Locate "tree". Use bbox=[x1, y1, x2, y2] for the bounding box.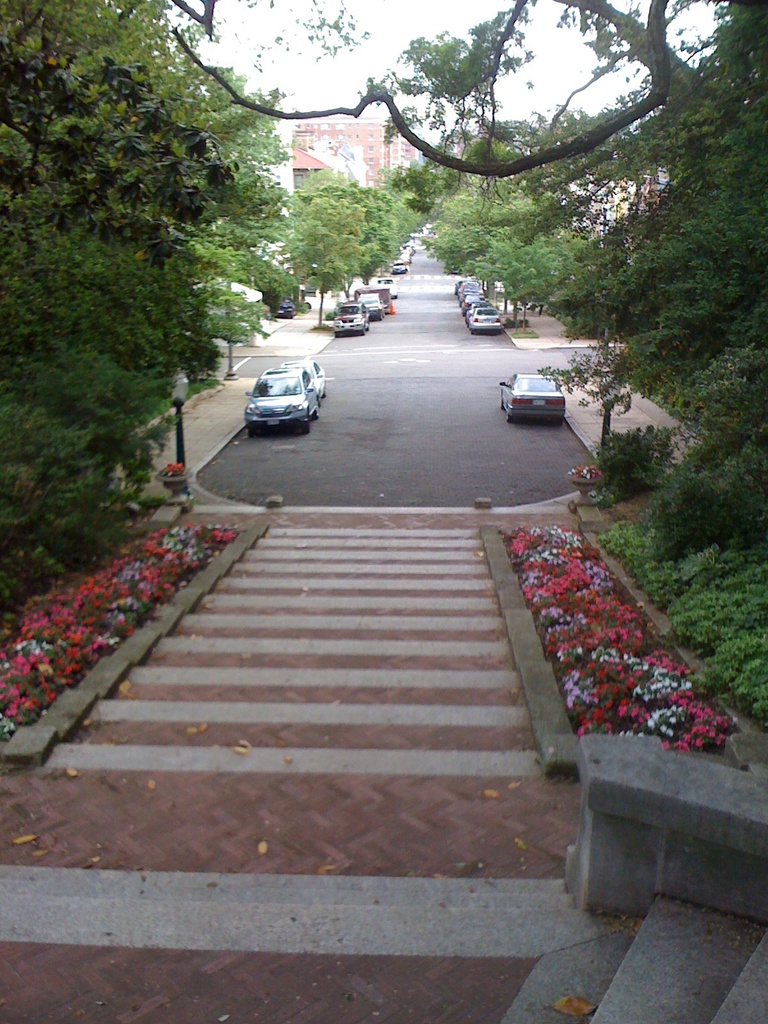
bbox=[0, 0, 234, 645].
